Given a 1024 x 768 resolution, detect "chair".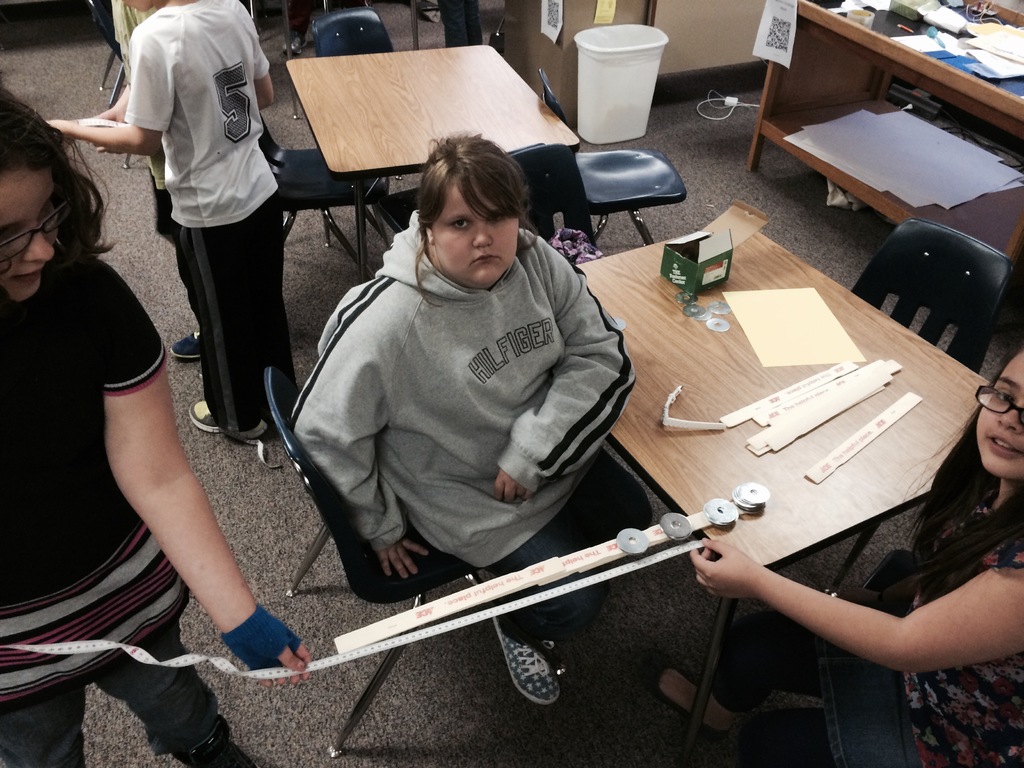
l=310, t=8, r=397, b=56.
